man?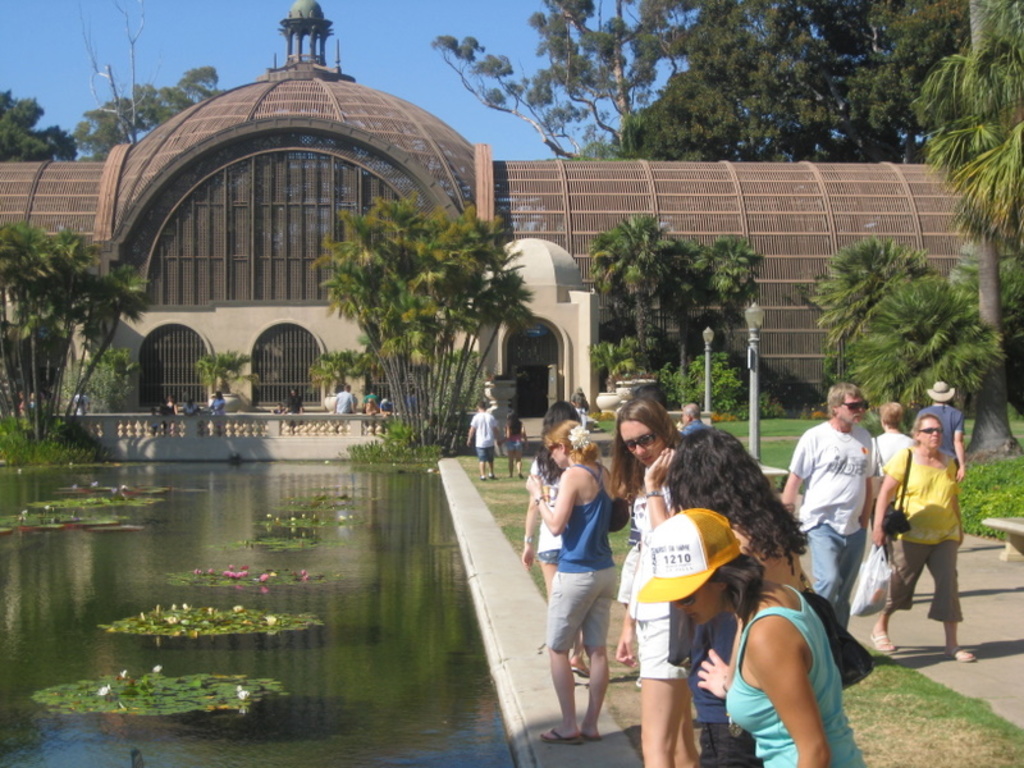
bbox(797, 376, 893, 631)
